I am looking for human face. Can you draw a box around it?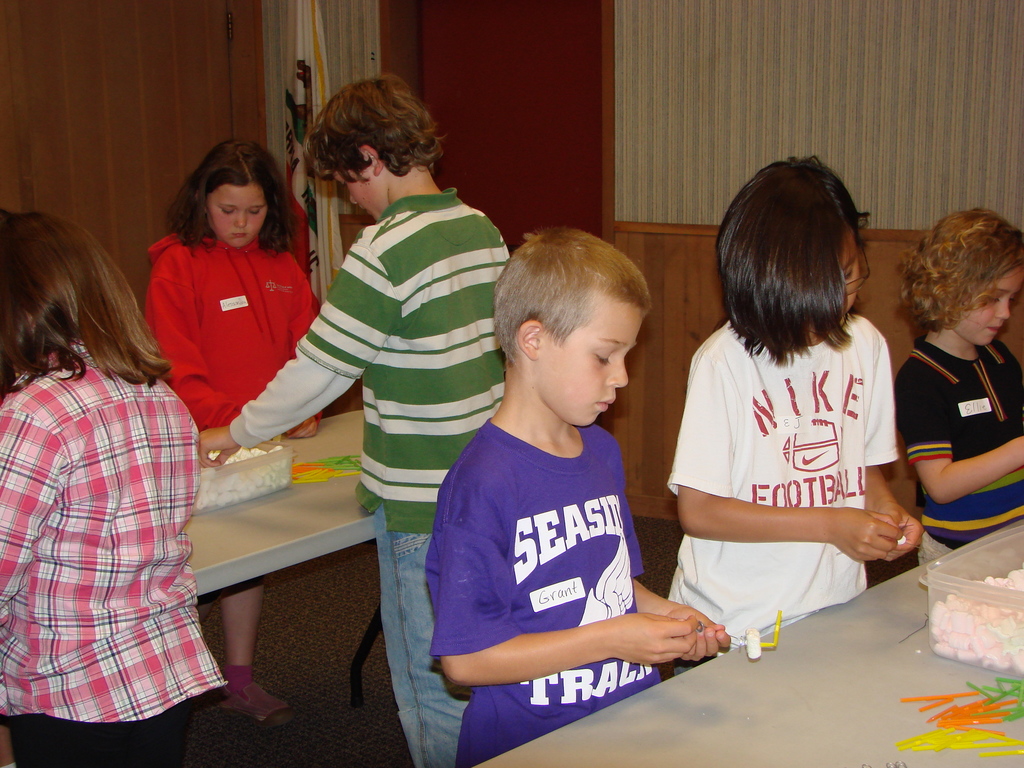
Sure, the bounding box is BBox(527, 304, 639, 426).
